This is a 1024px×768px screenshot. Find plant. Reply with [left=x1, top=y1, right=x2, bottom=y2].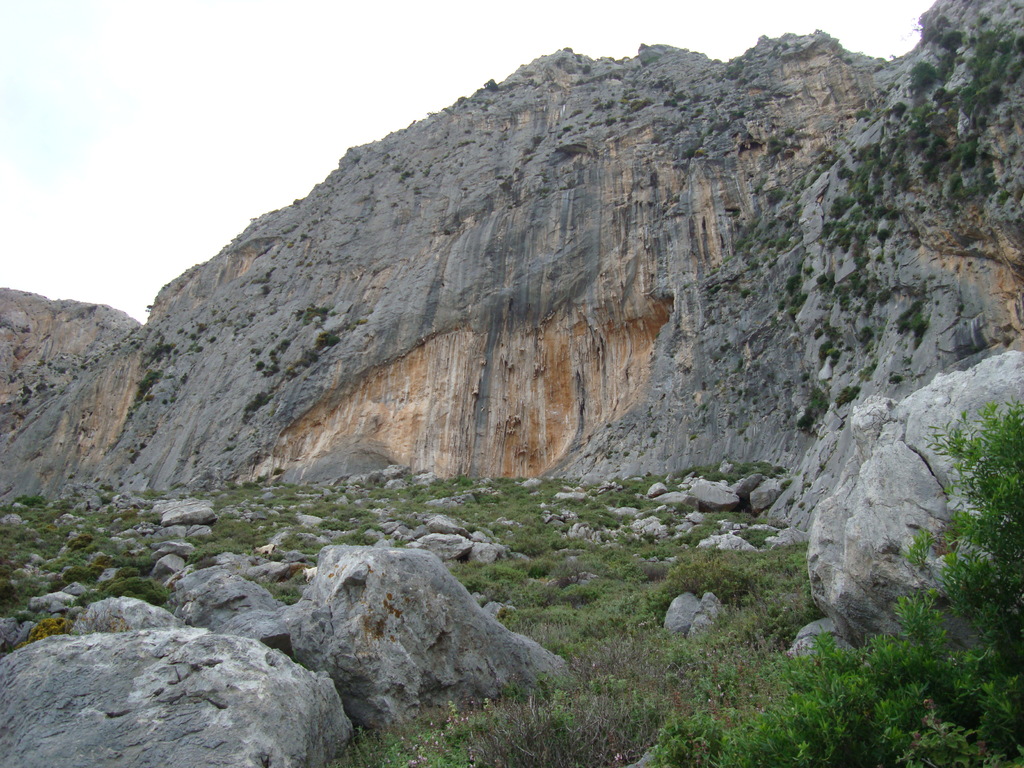
[left=248, top=396, right=277, bottom=419].
